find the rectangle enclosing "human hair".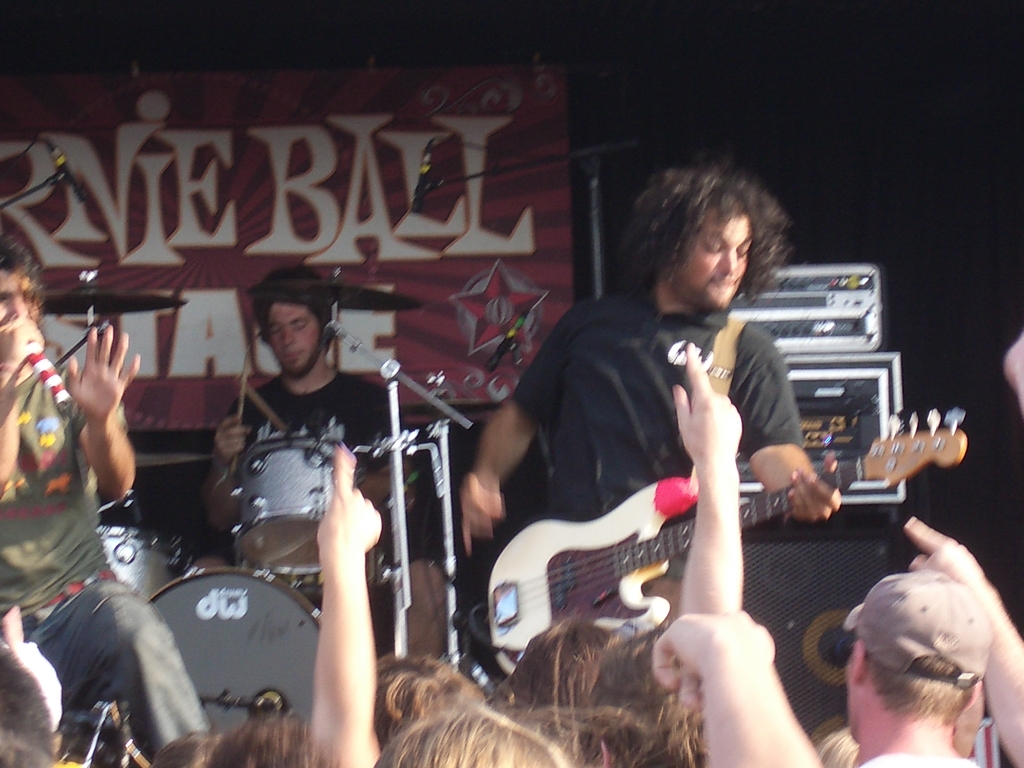
bbox=(150, 728, 222, 767).
